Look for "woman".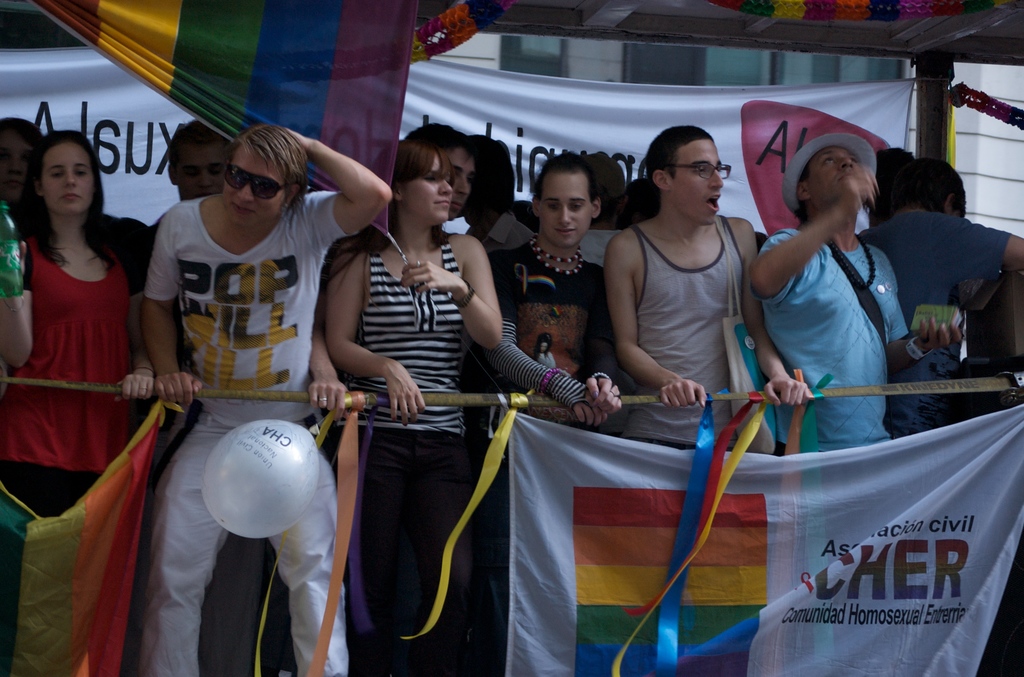
Found: {"left": 323, "top": 136, "right": 508, "bottom": 676}.
